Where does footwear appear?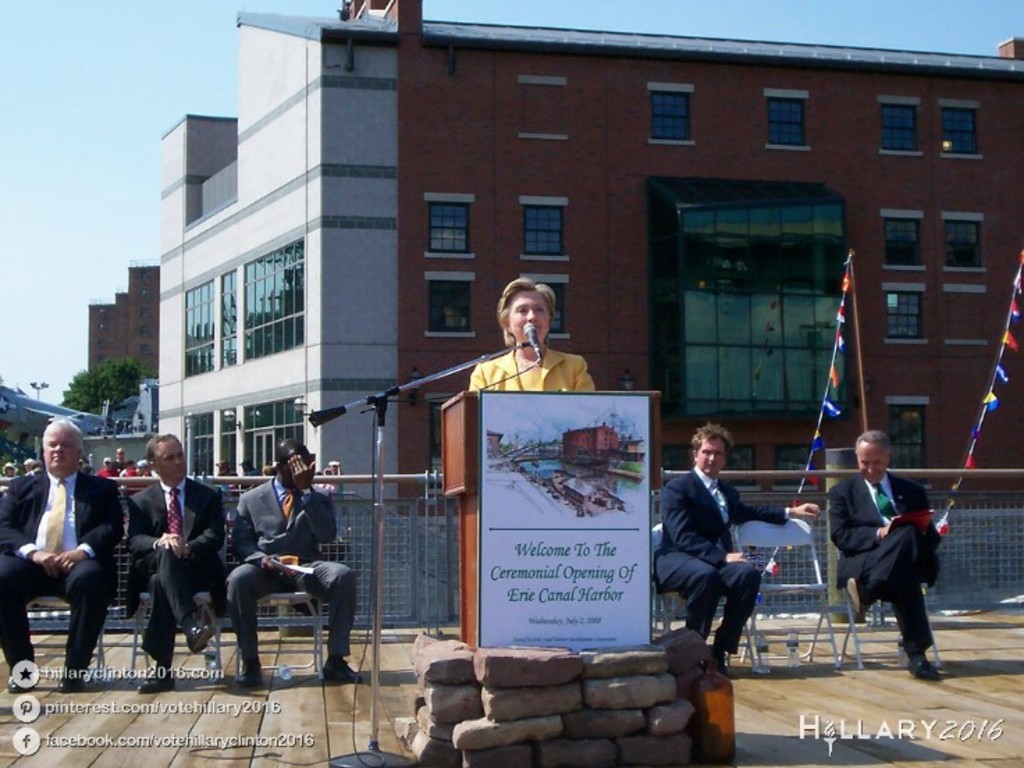
Appears at (left=902, top=651, right=943, bottom=683).
